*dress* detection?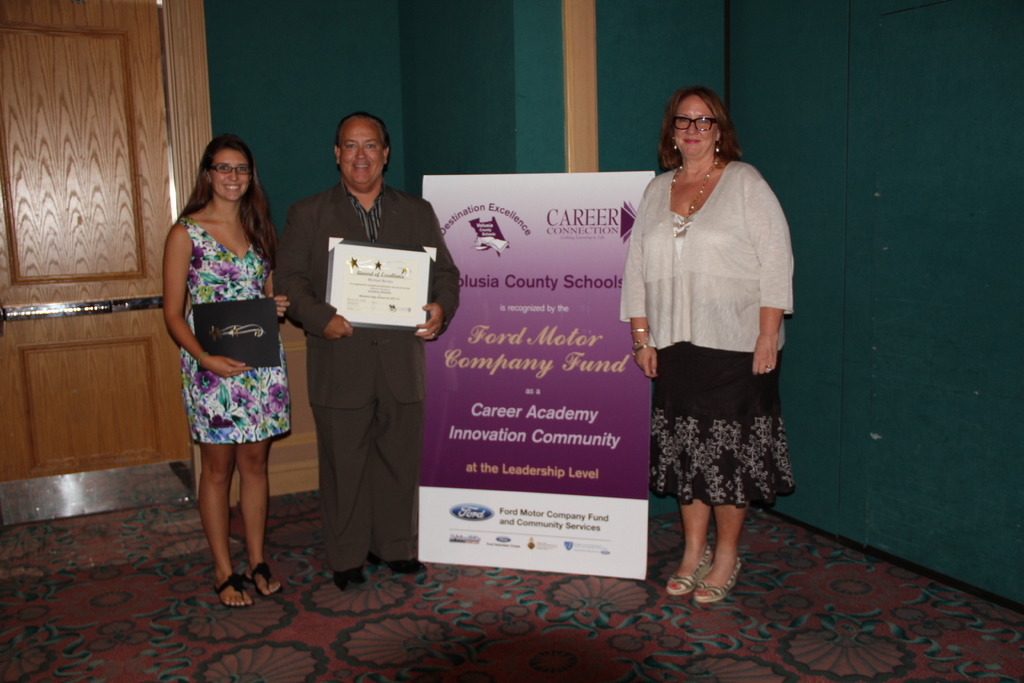
crop(178, 214, 291, 447)
